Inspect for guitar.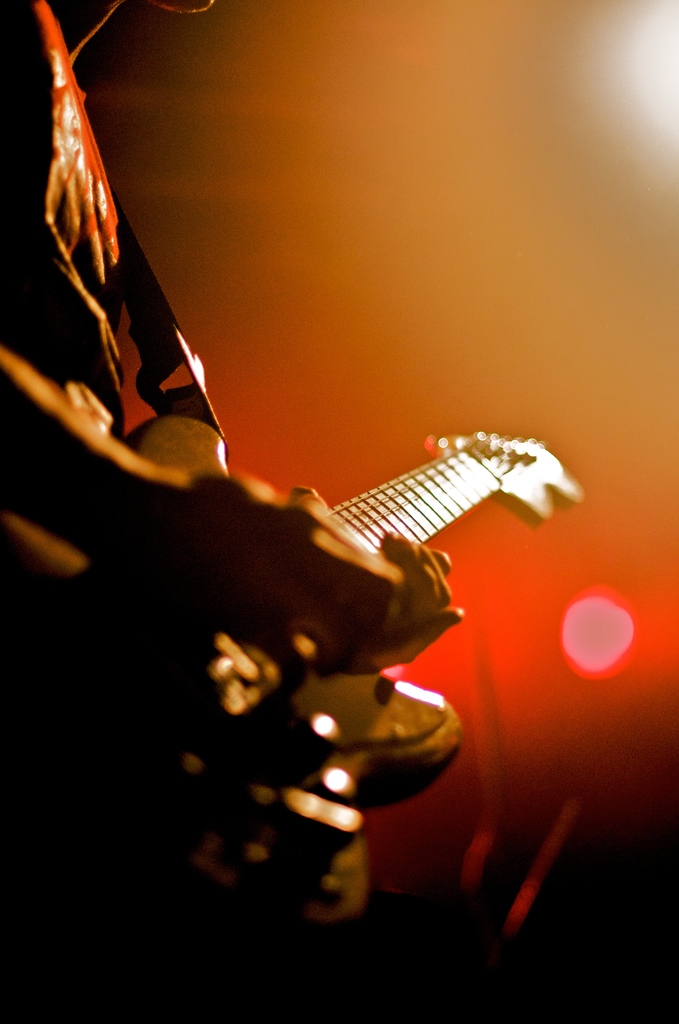
Inspection: box=[0, 429, 591, 1023].
